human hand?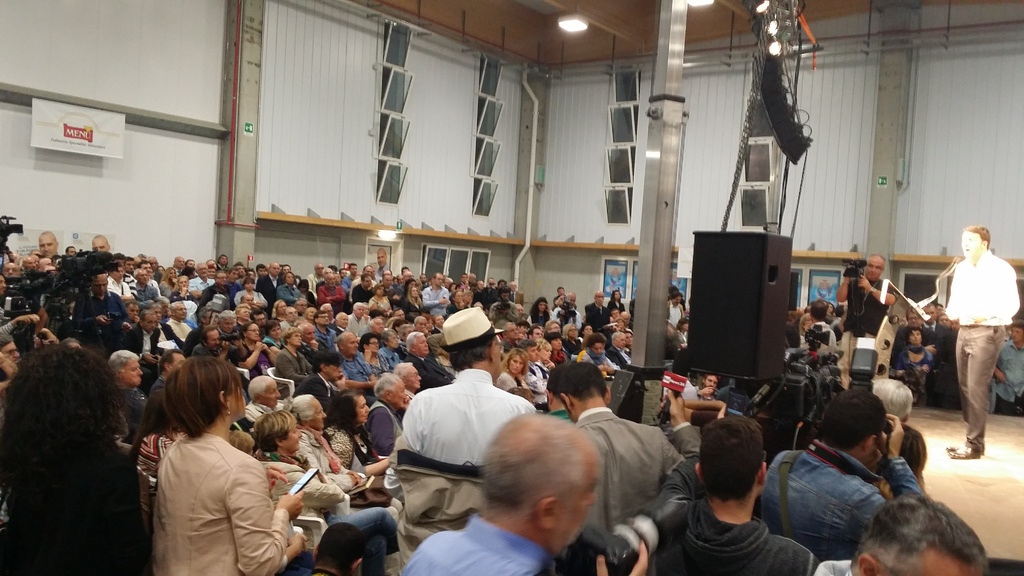
132, 314, 139, 324
